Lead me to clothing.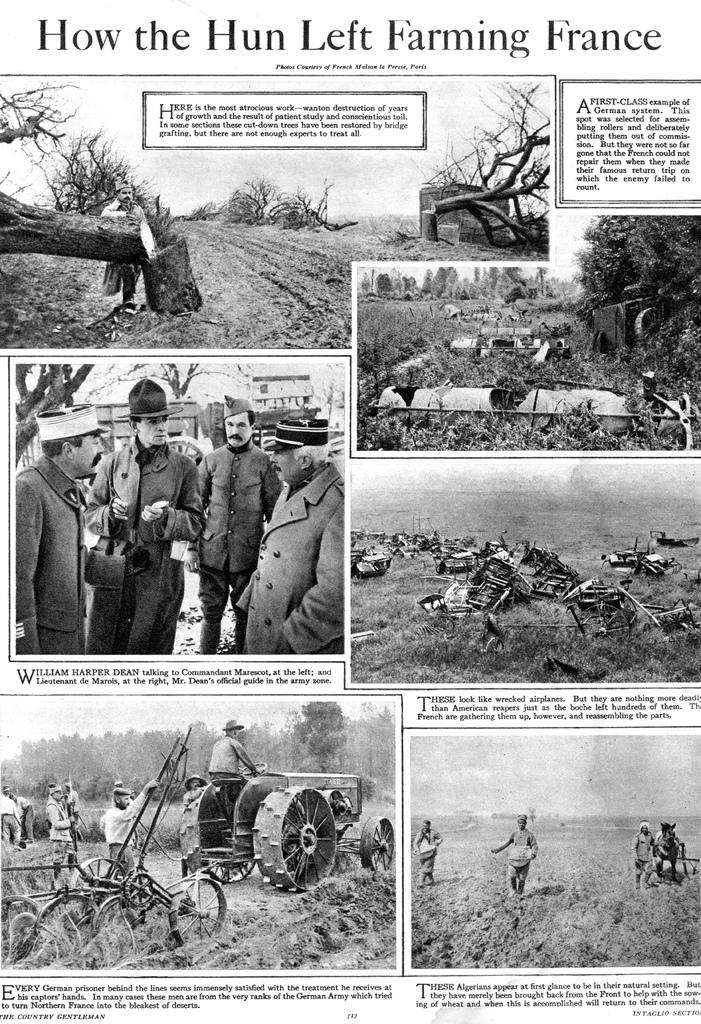
Lead to rect(501, 823, 535, 893).
